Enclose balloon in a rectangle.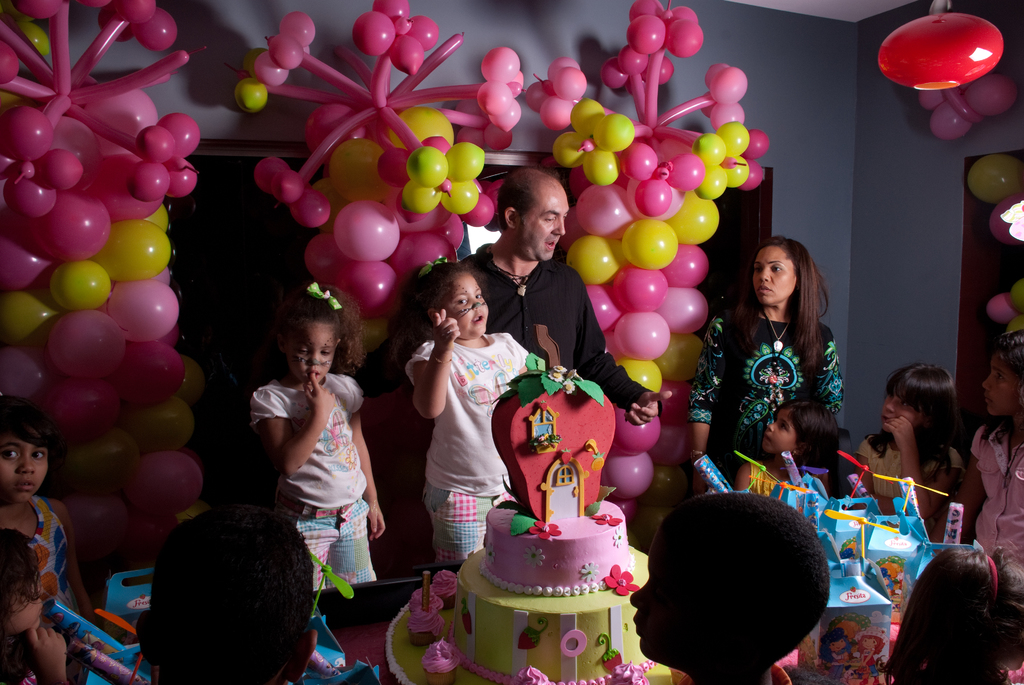
[727, 154, 749, 189].
